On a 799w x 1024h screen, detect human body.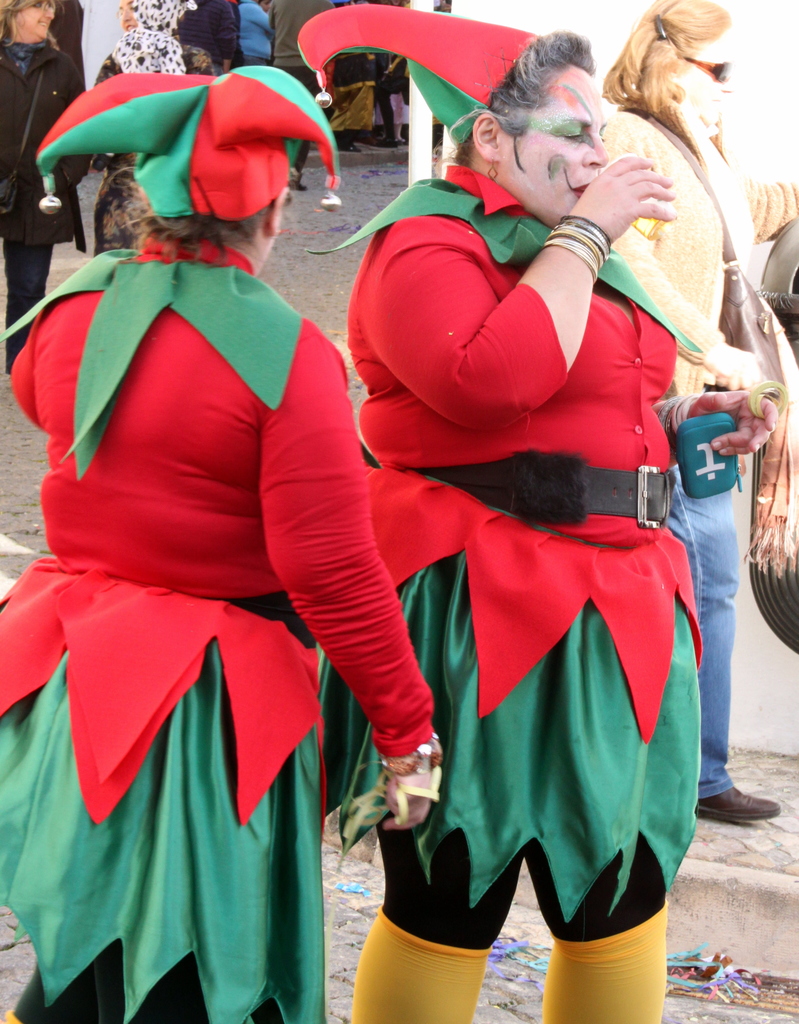
x1=31 y1=87 x2=437 y2=1023.
